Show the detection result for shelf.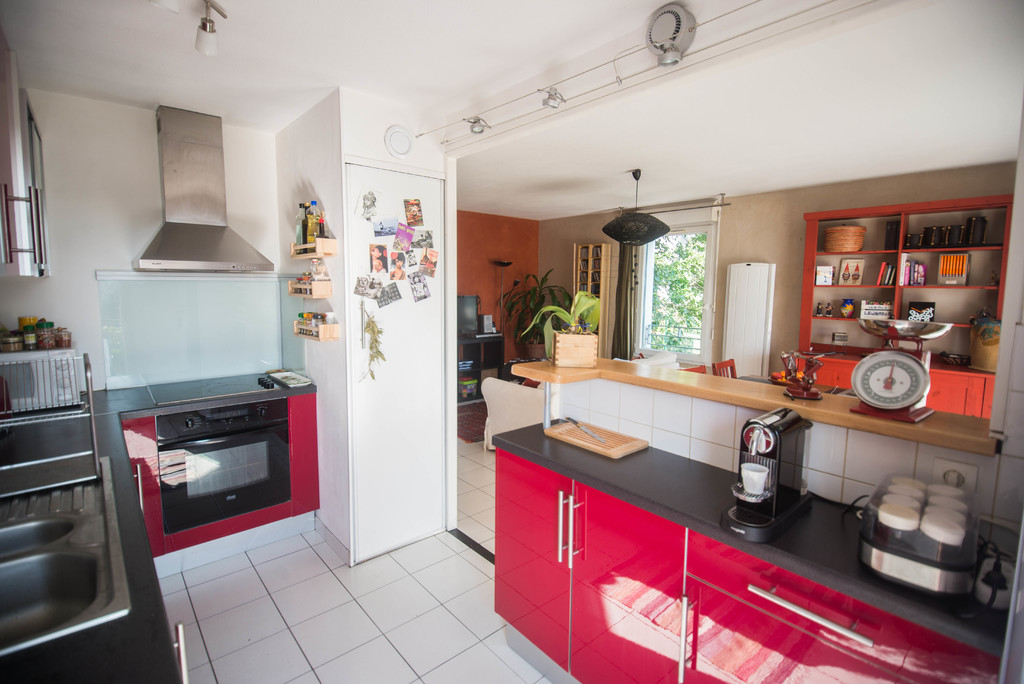
locate(802, 197, 1016, 416).
